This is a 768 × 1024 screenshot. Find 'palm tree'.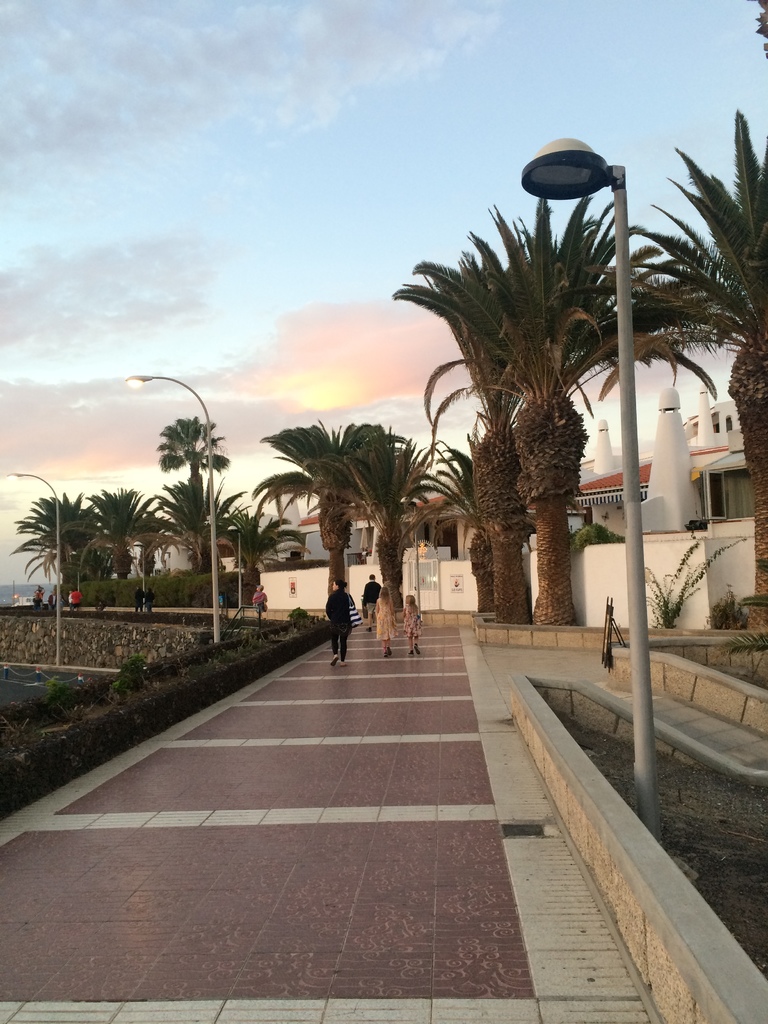
Bounding box: 264, 426, 351, 603.
